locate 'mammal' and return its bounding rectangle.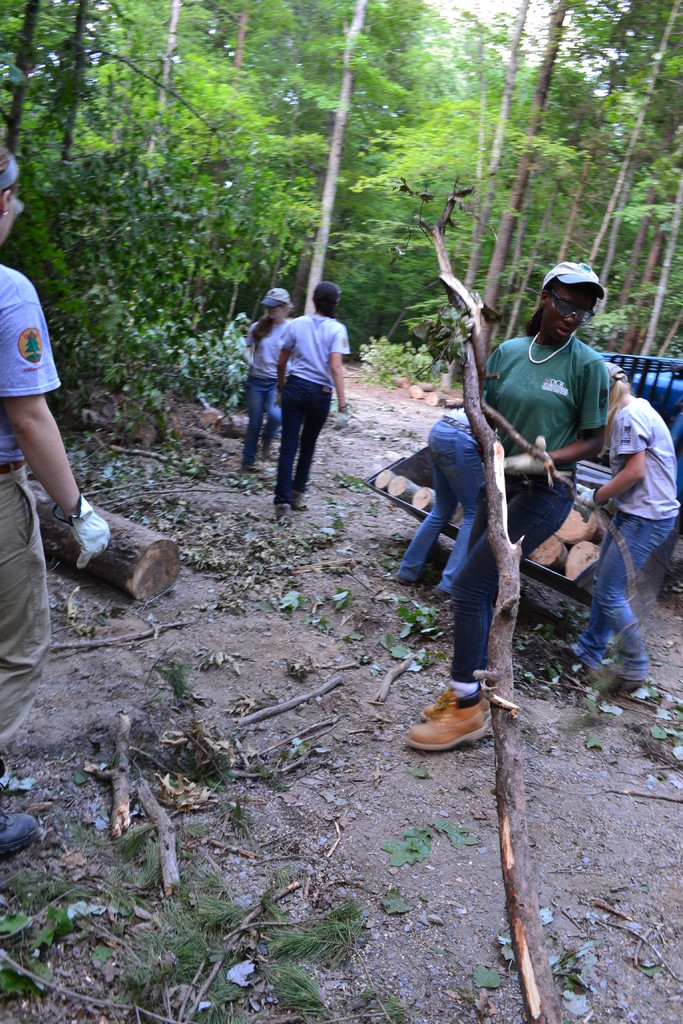
detection(395, 404, 484, 602).
